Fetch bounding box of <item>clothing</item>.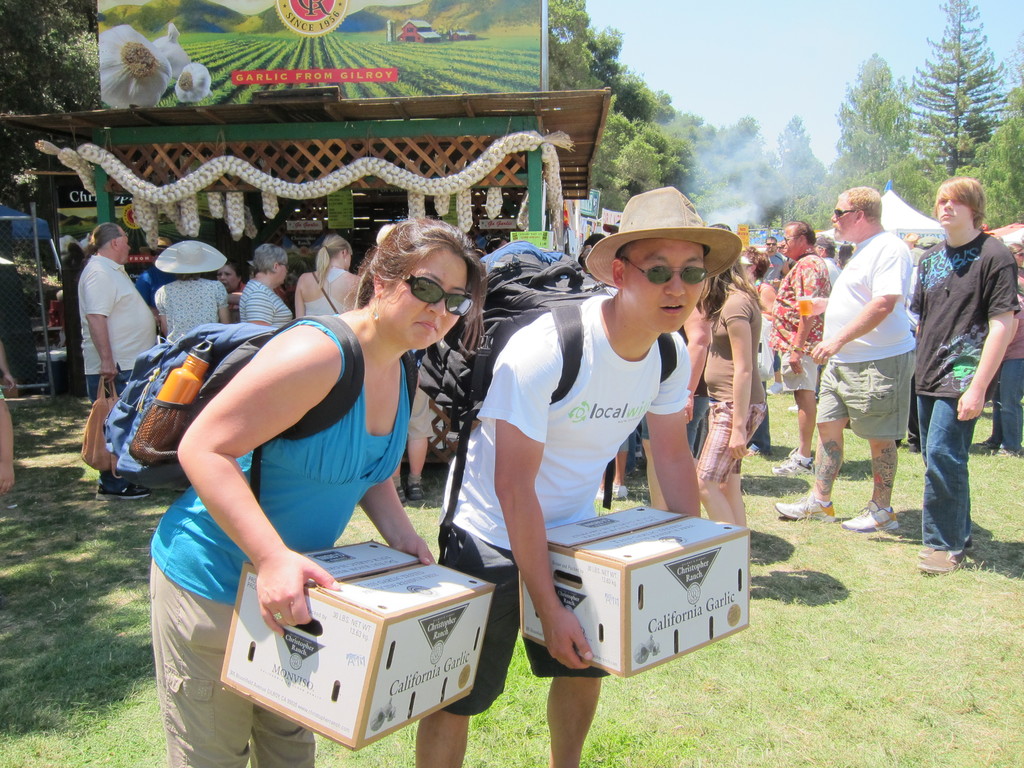
Bbox: 768:247:790:282.
